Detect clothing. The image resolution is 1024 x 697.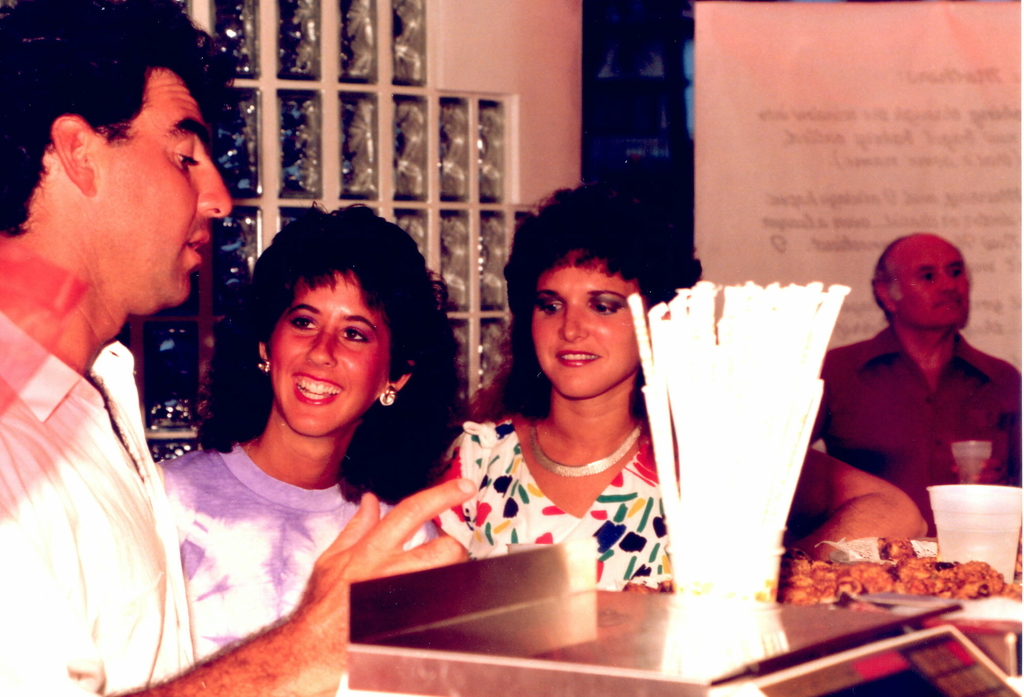
{"x1": 822, "y1": 319, "x2": 1023, "y2": 536}.
